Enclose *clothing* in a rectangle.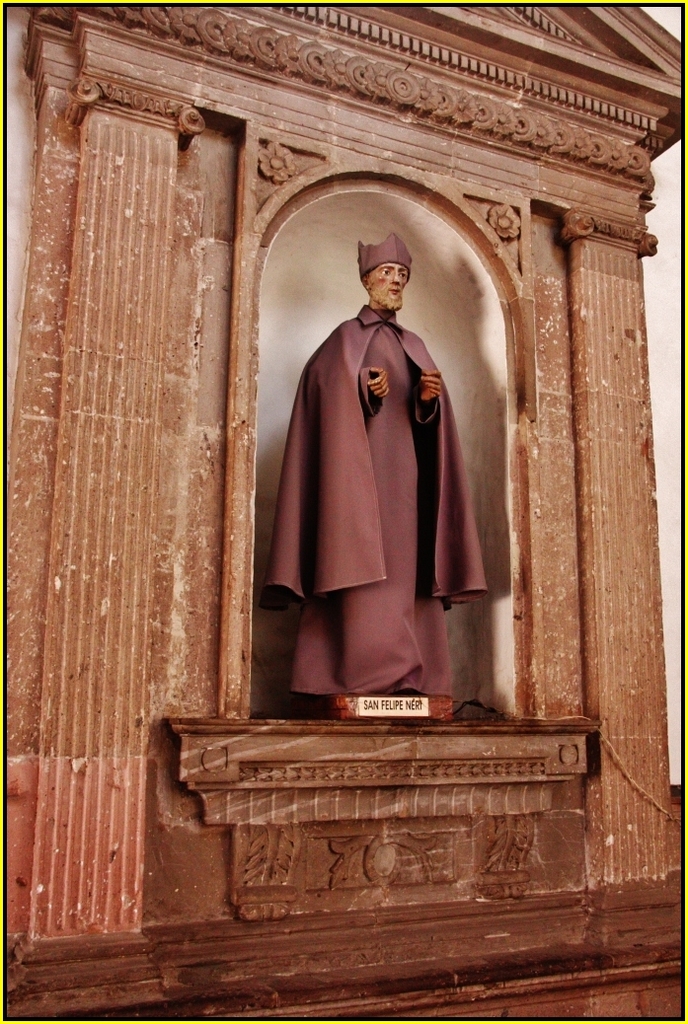
(x1=252, y1=294, x2=493, y2=712).
